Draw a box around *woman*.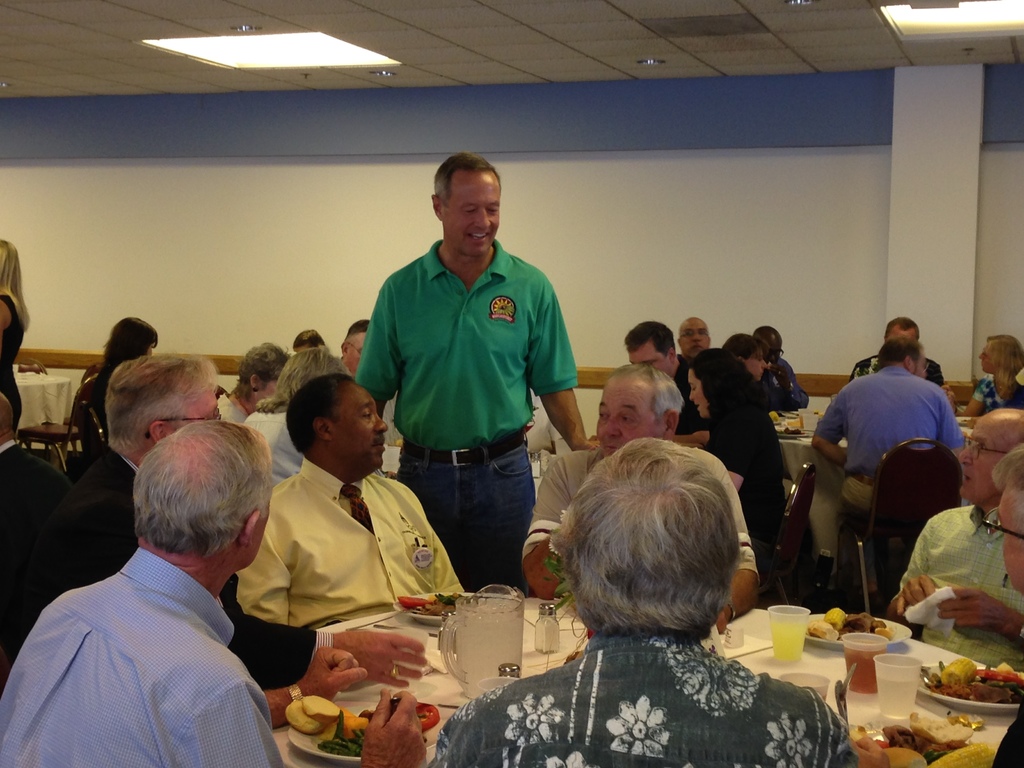
(720,328,772,385).
